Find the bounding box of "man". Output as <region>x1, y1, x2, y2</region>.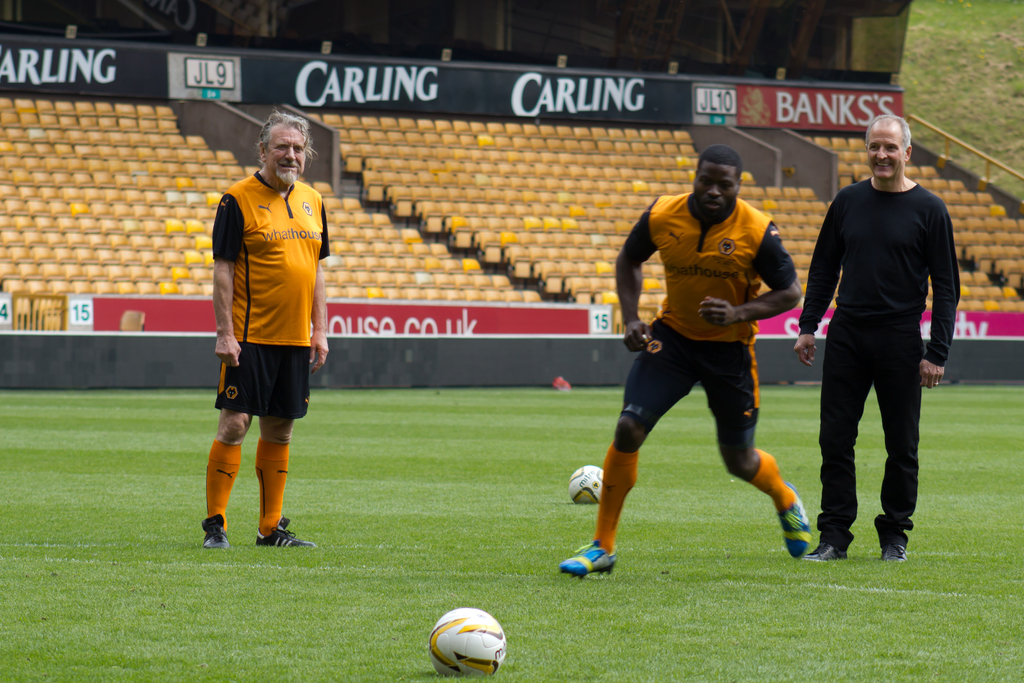
<region>555, 143, 813, 581</region>.
